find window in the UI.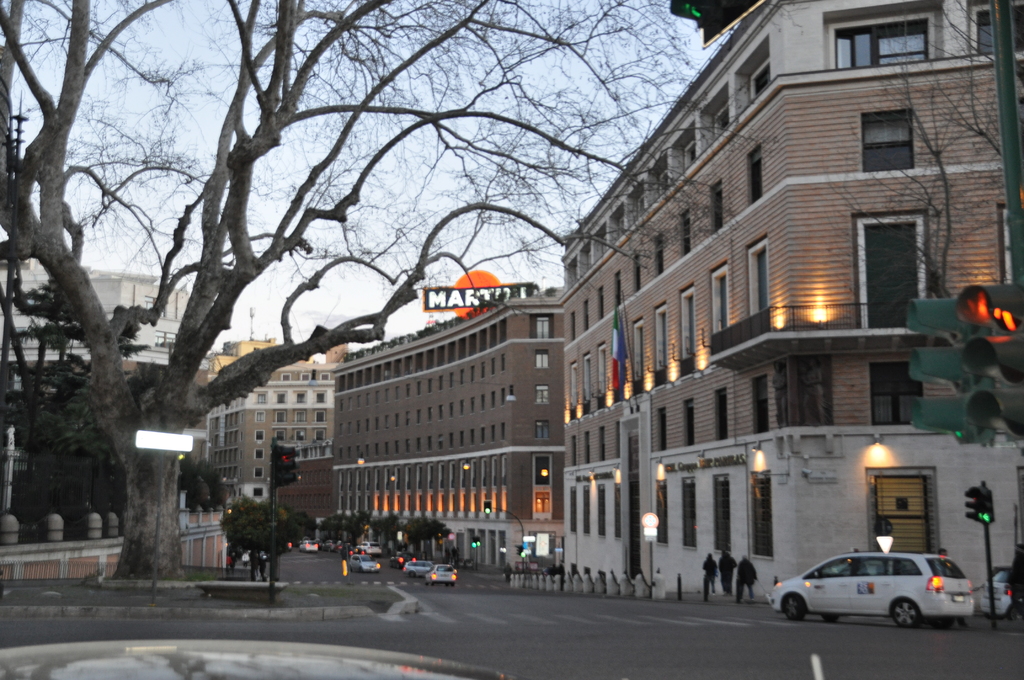
UI element at region(669, 130, 703, 188).
